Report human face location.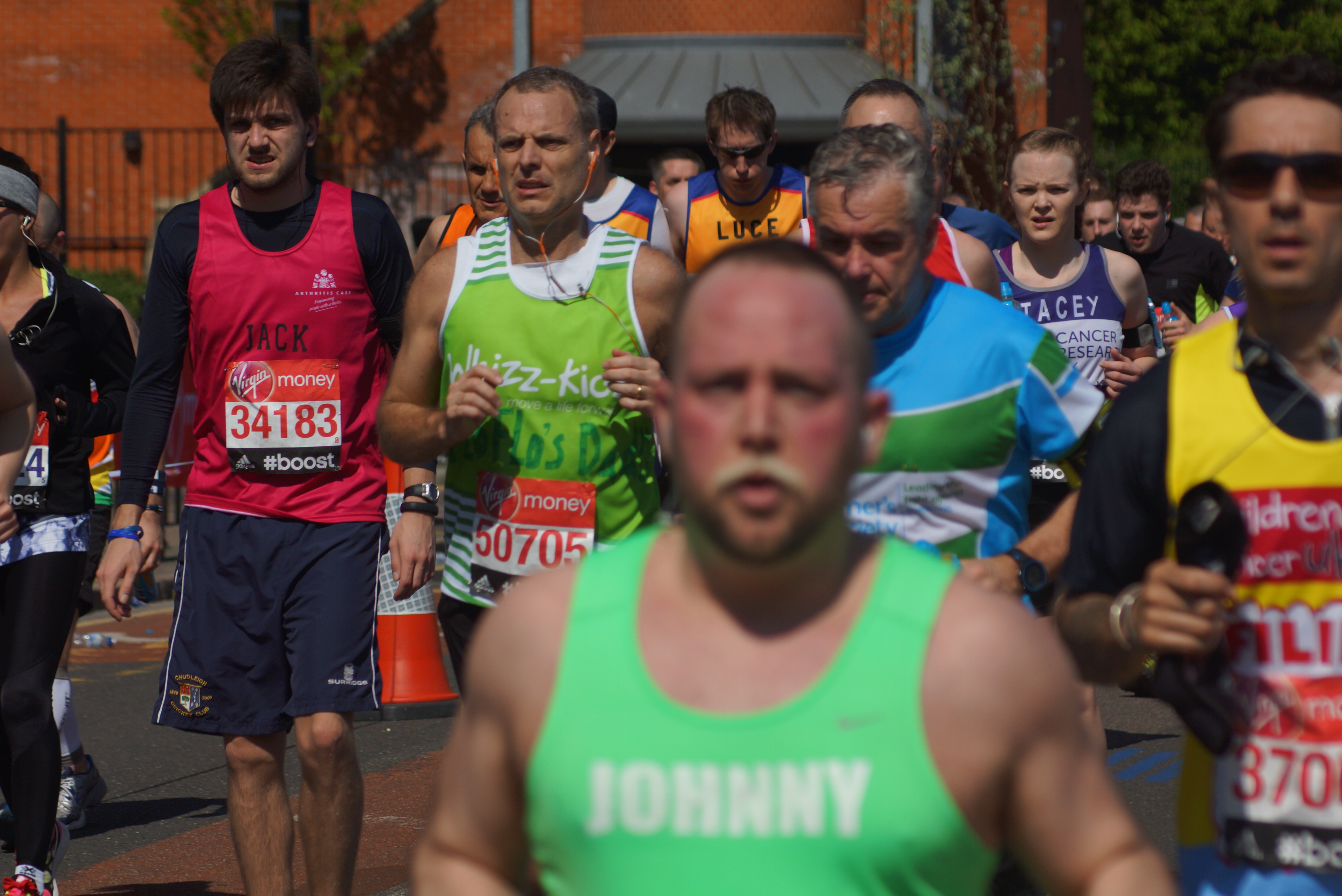
Report: 206:50:221:66.
